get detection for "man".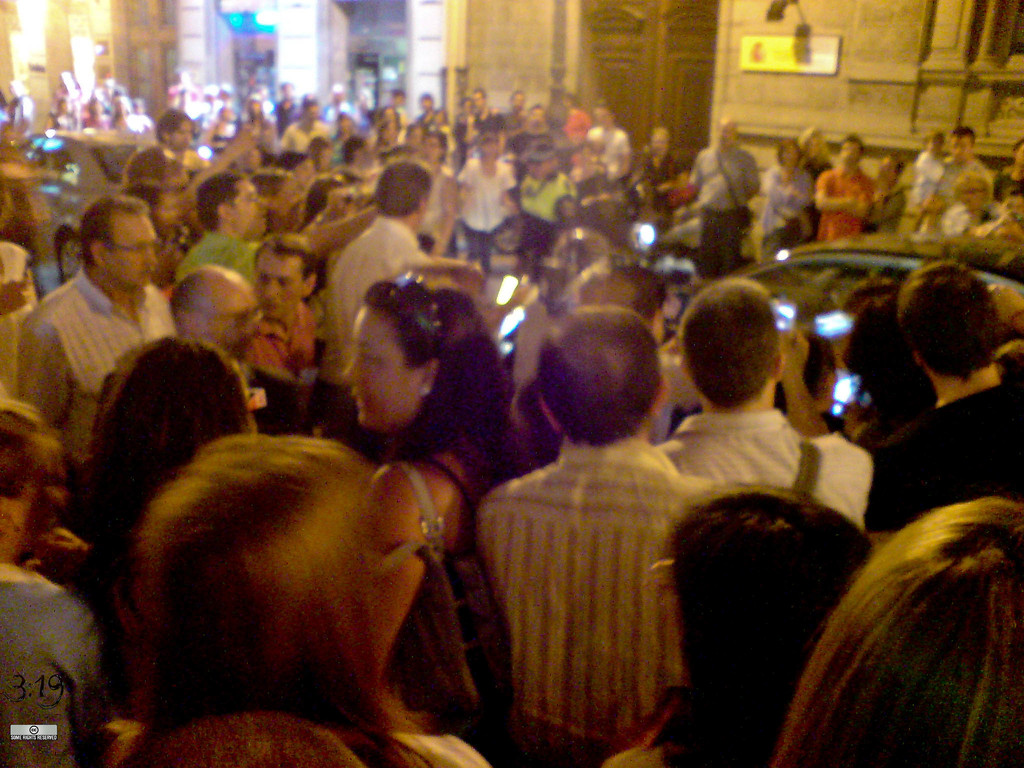
Detection: pyautogui.locateOnScreen(841, 269, 1023, 516).
